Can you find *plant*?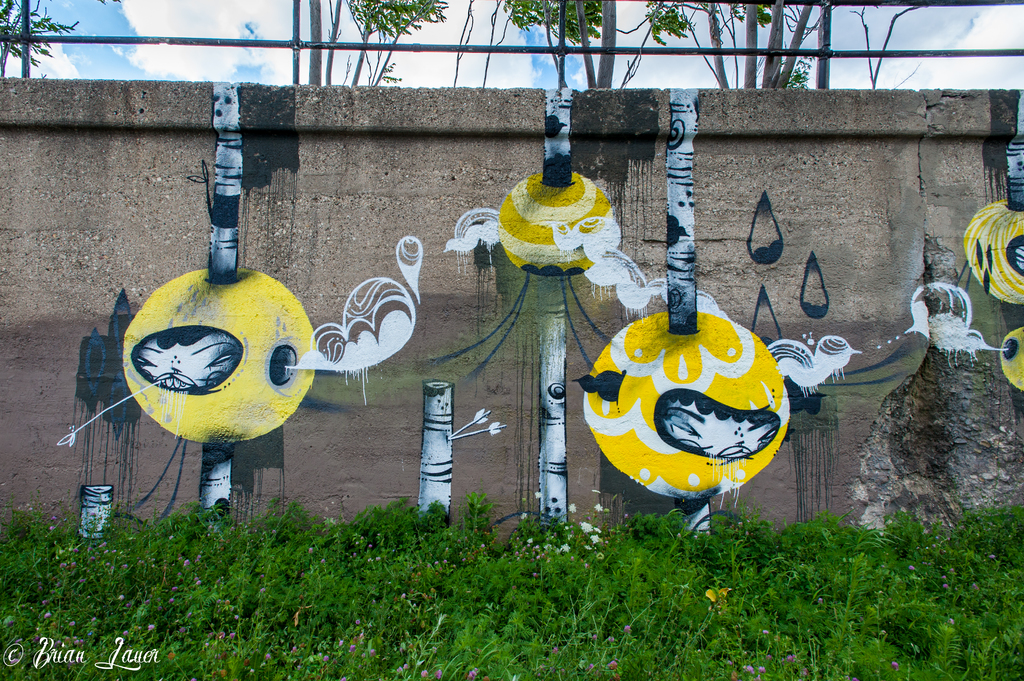
Yes, bounding box: bbox=(451, 0, 475, 89).
